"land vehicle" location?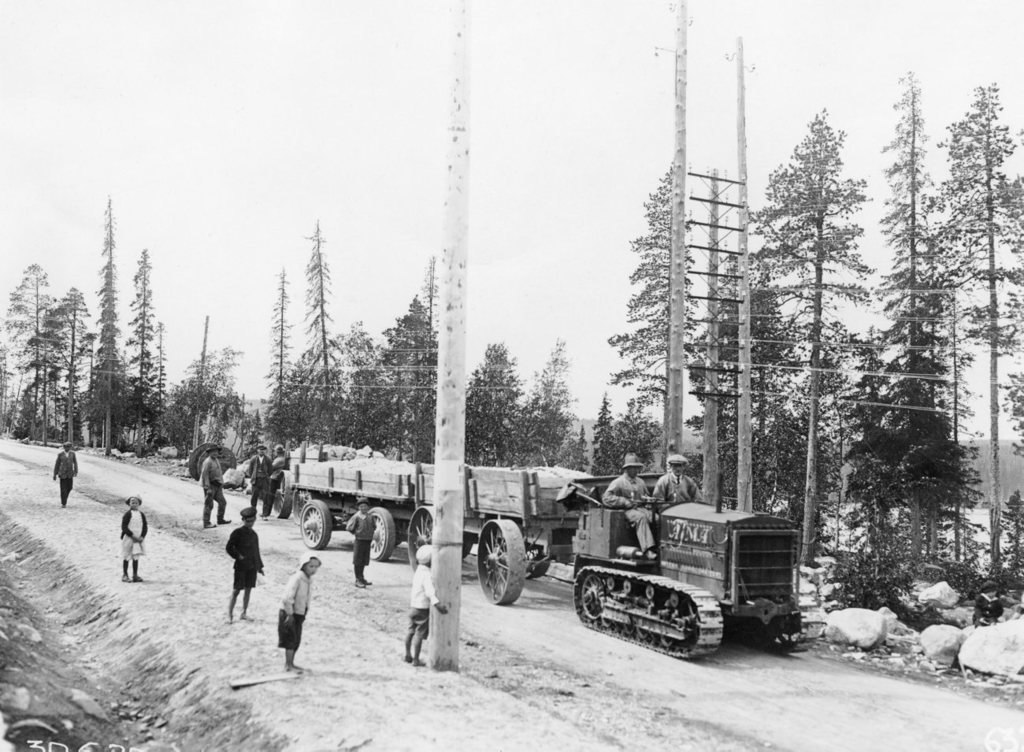
bbox(285, 469, 828, 647)
